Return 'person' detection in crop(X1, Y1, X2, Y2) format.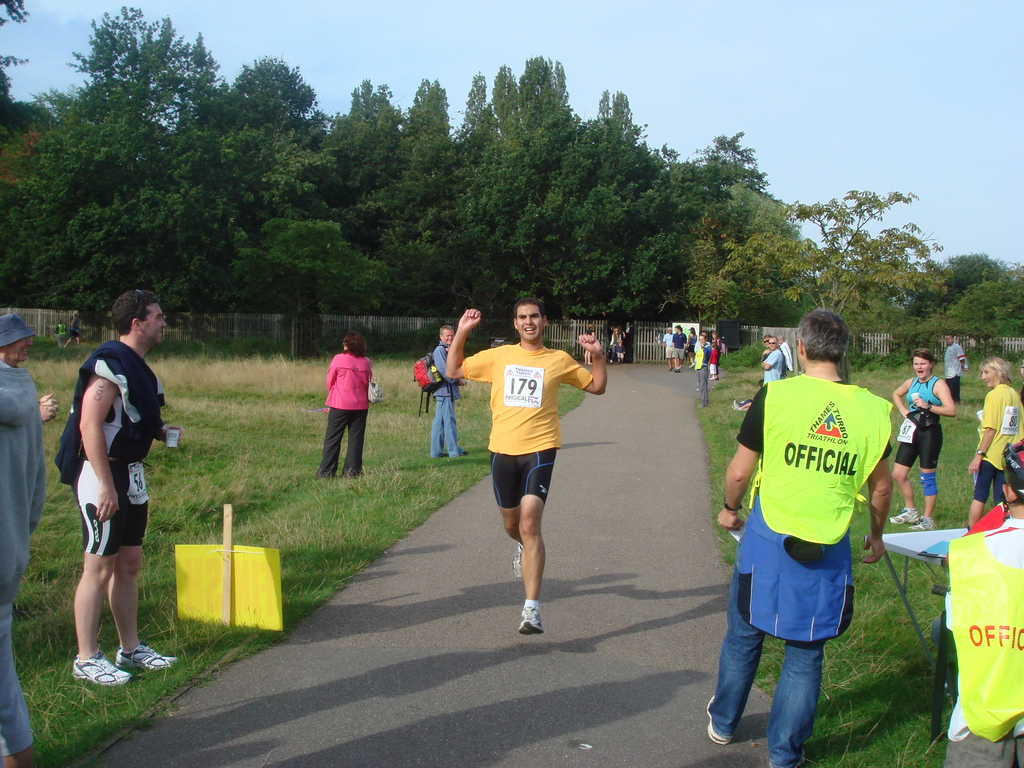
crop(316, 332, 376, 478).
